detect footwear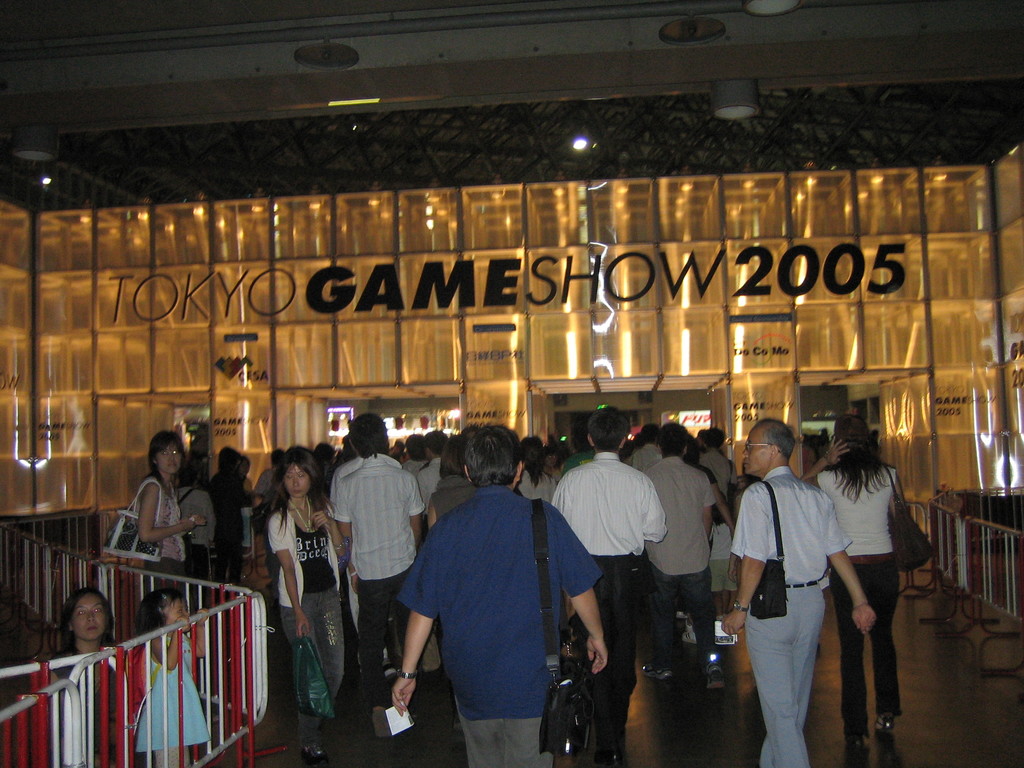
x1=595 y1=748 x2=624 y2=765
